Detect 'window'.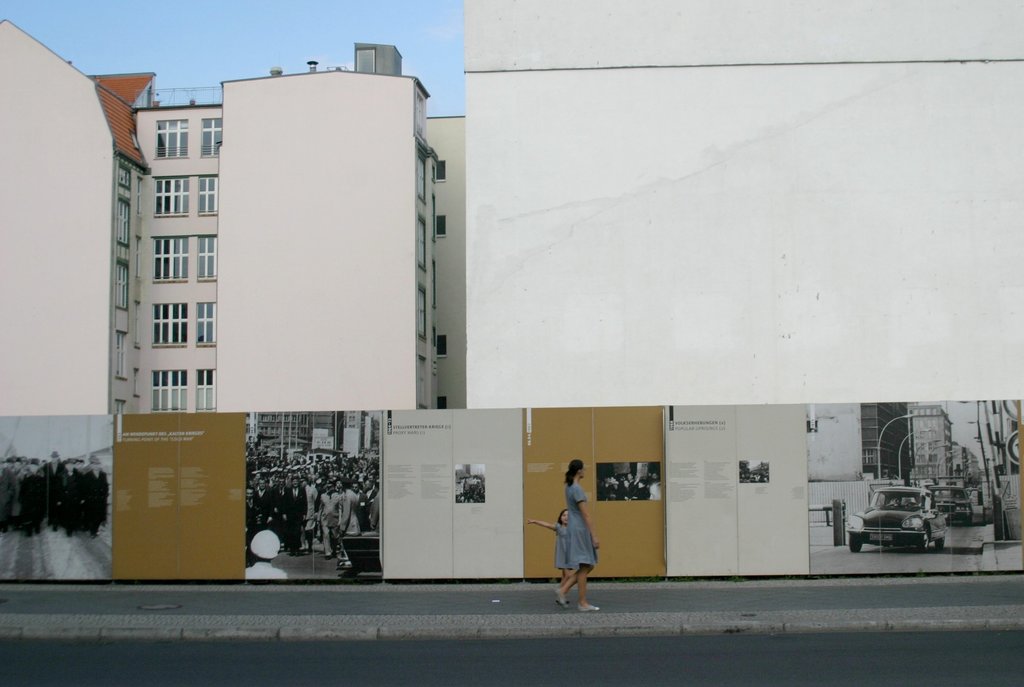
Detected at (left=201, top=240, right=216, bottom=275).
